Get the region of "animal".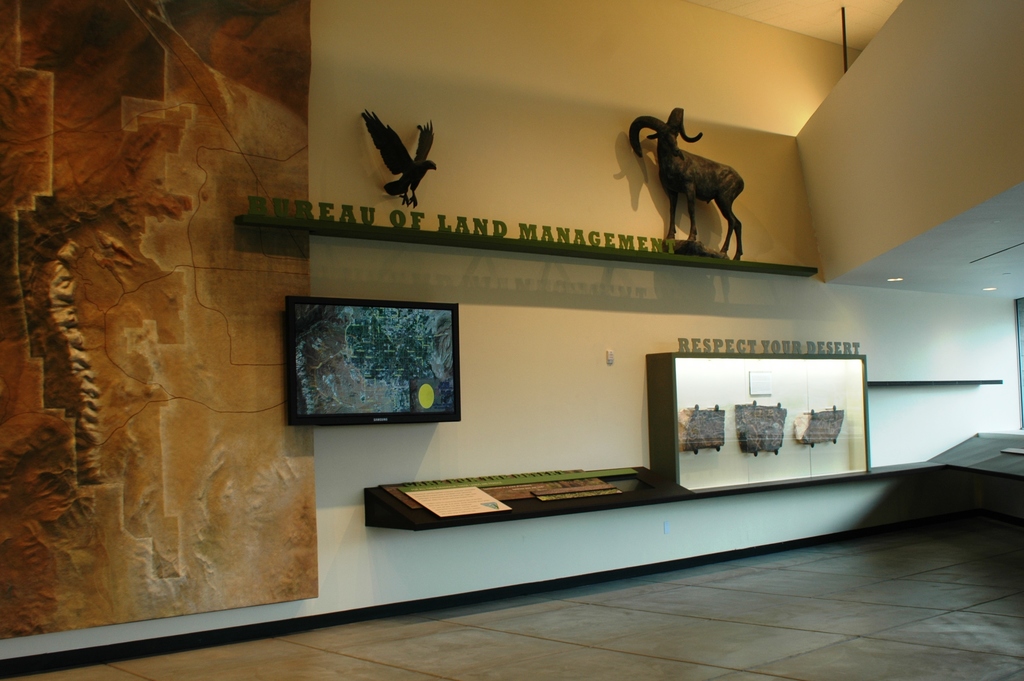
623,106,753,262.
